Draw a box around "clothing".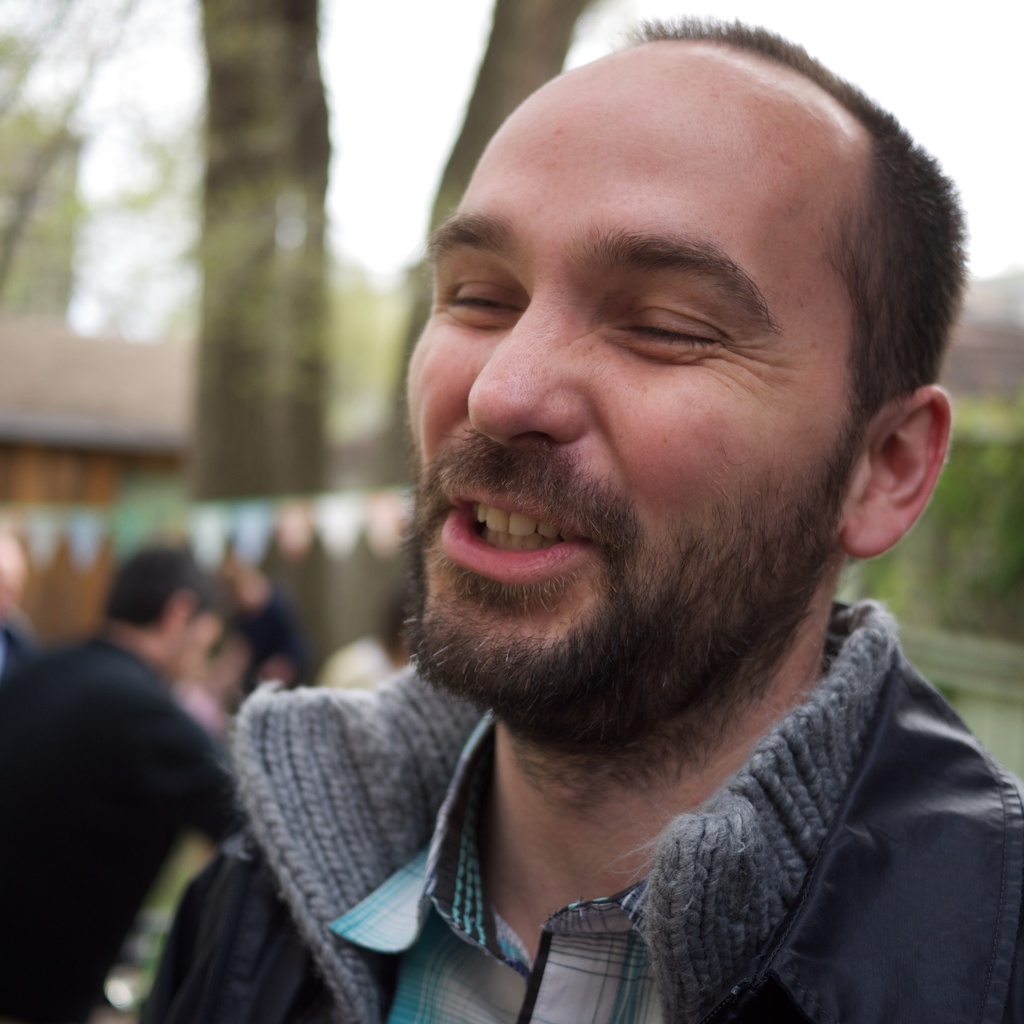
region(0, 621, 248, 1023).
